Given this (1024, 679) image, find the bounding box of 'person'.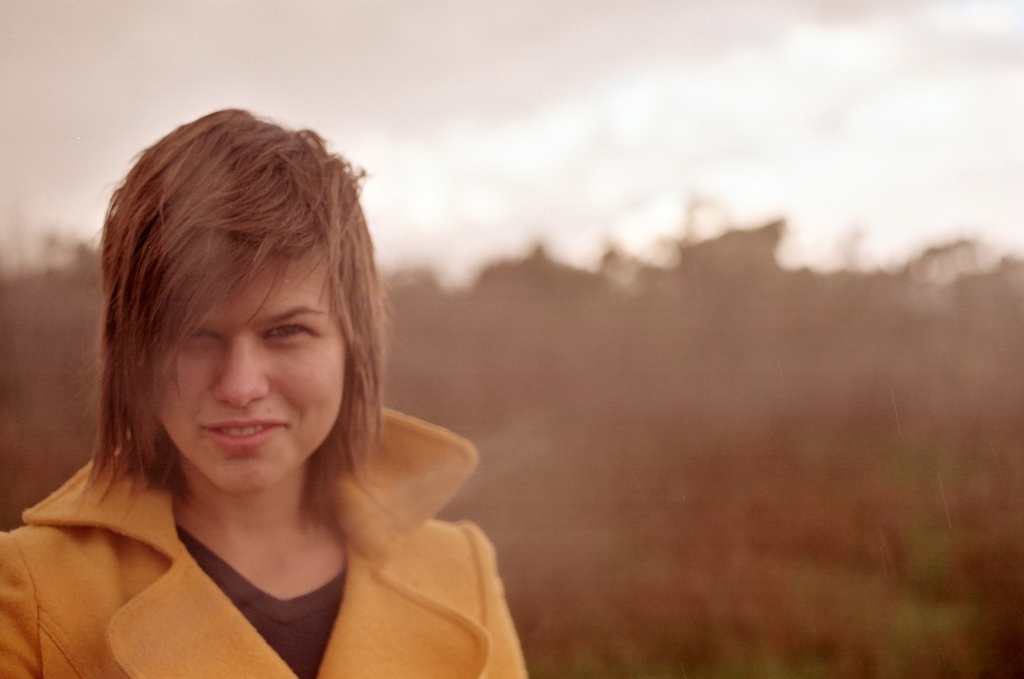
[18, 102, 550, 669].
